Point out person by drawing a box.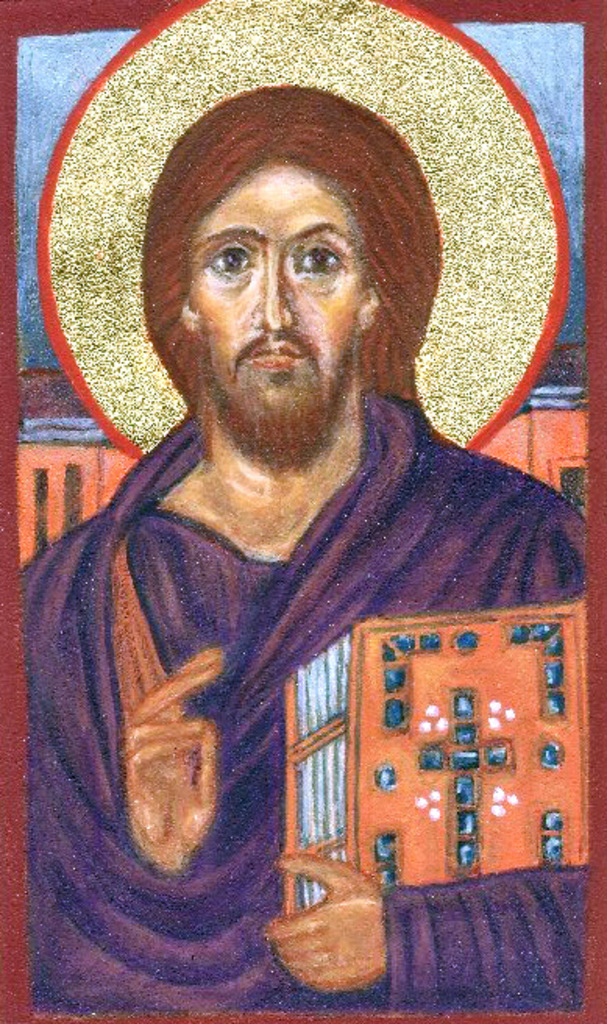
<bbox>25, 89, 602, 1010</bbox>.
